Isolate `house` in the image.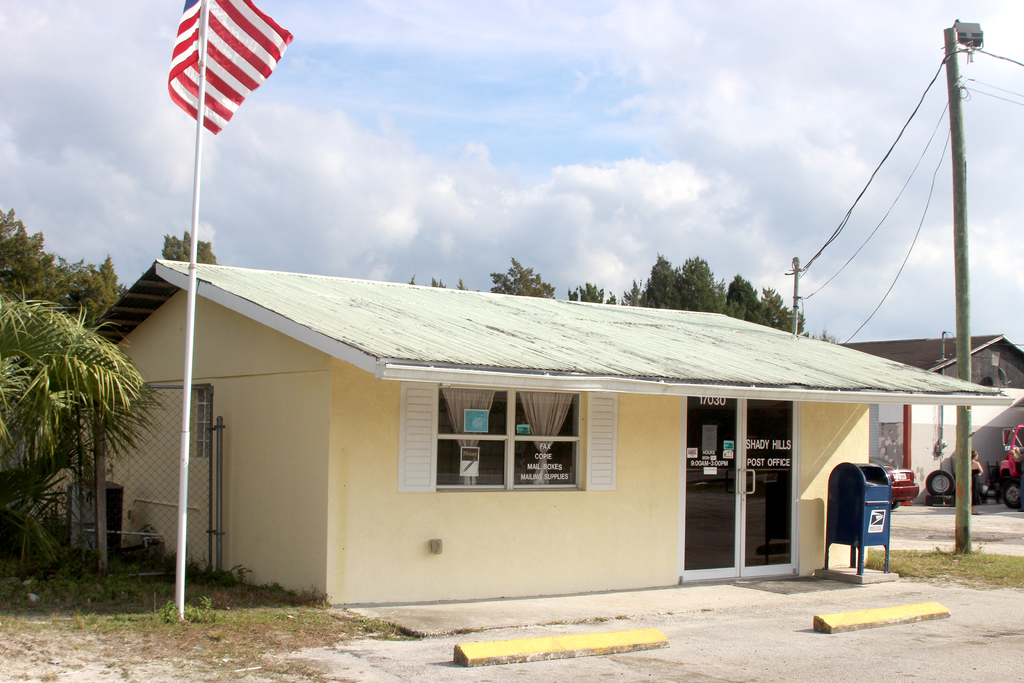
Isolated region: (834,330,1023,389).
